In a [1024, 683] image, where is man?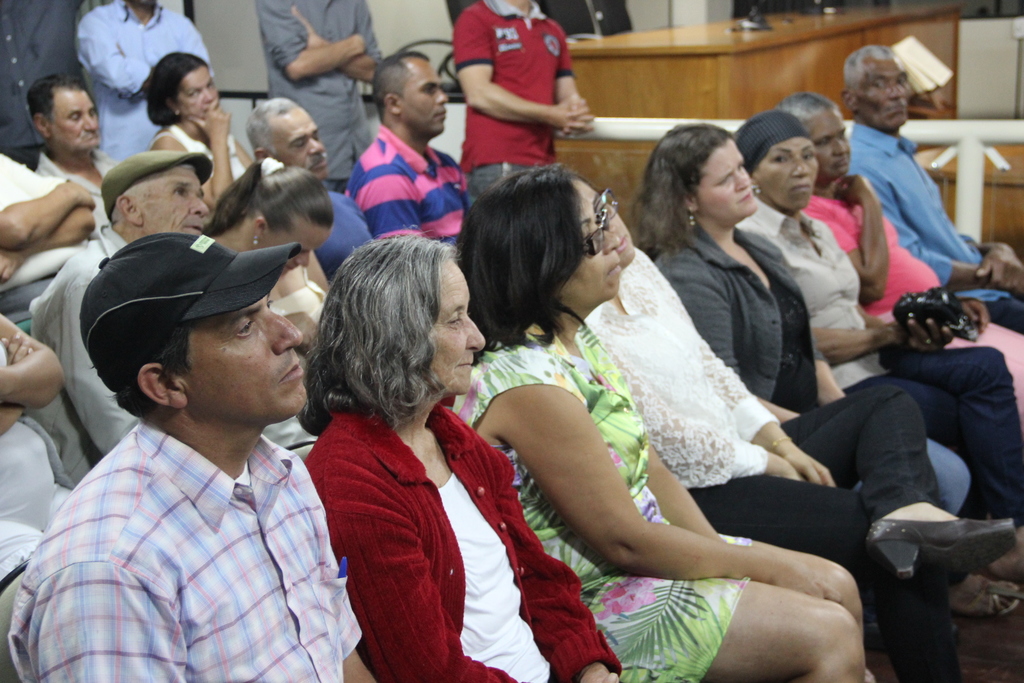
74, 0, 211, 168.
